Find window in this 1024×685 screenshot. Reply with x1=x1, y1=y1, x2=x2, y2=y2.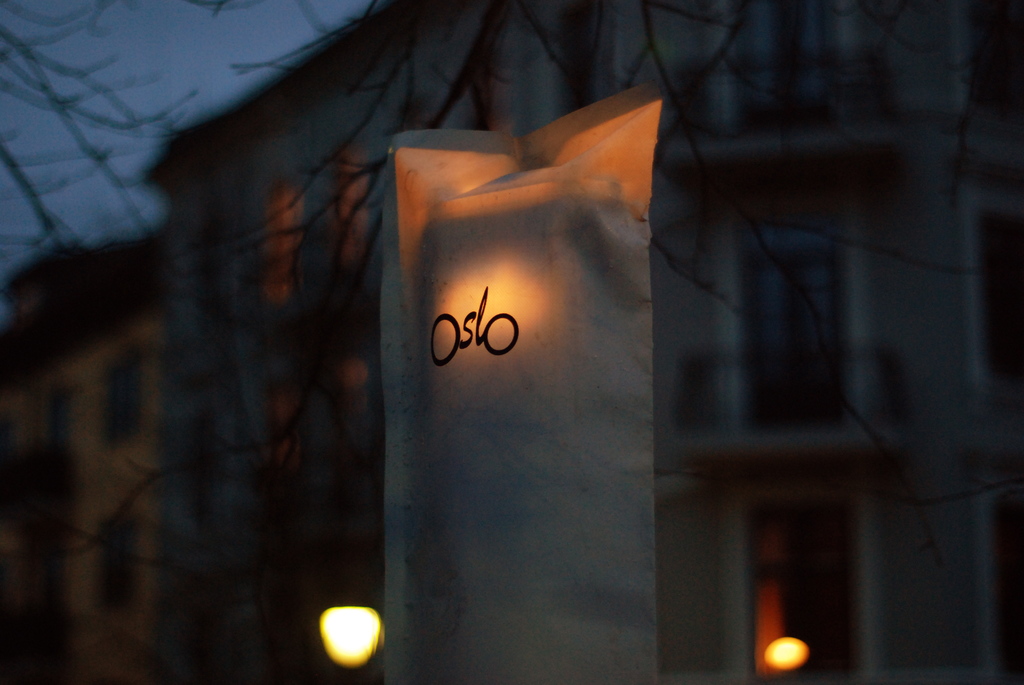
x1=61, y1=526, x2=136, y2=616.
